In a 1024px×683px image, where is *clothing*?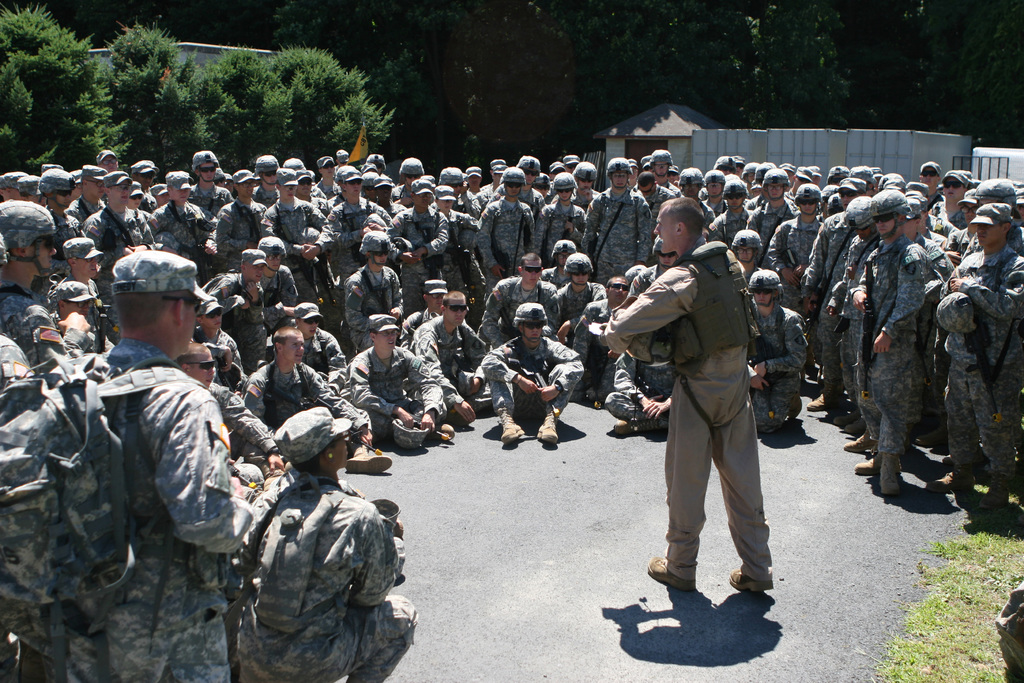
(479, 190, 535, 269).
